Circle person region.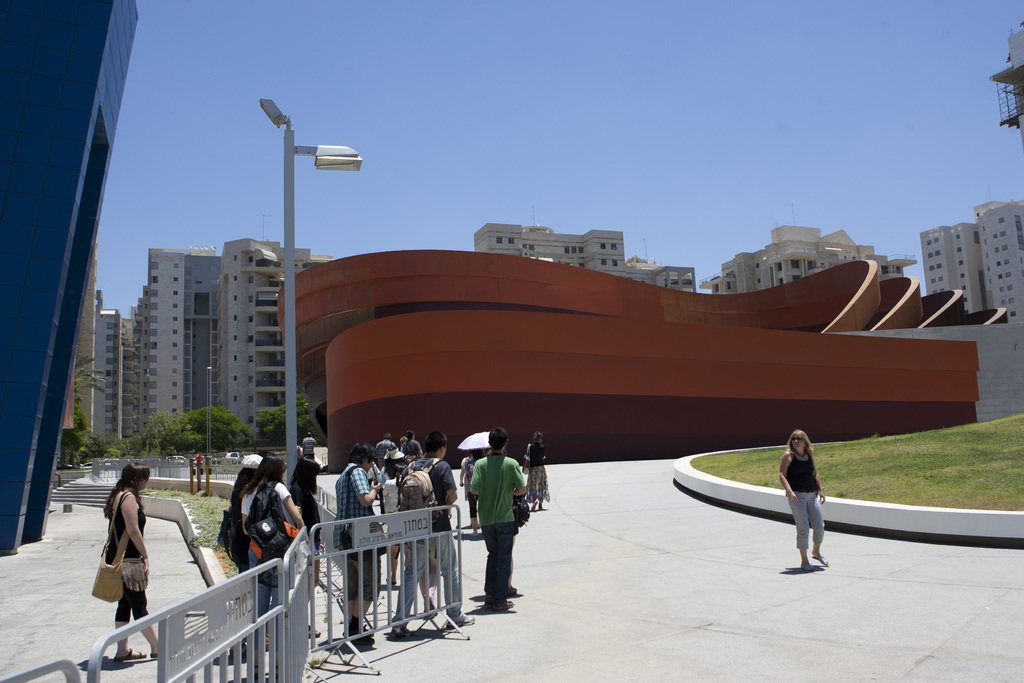
Region: bbox=[274, 433, 330, 598].
